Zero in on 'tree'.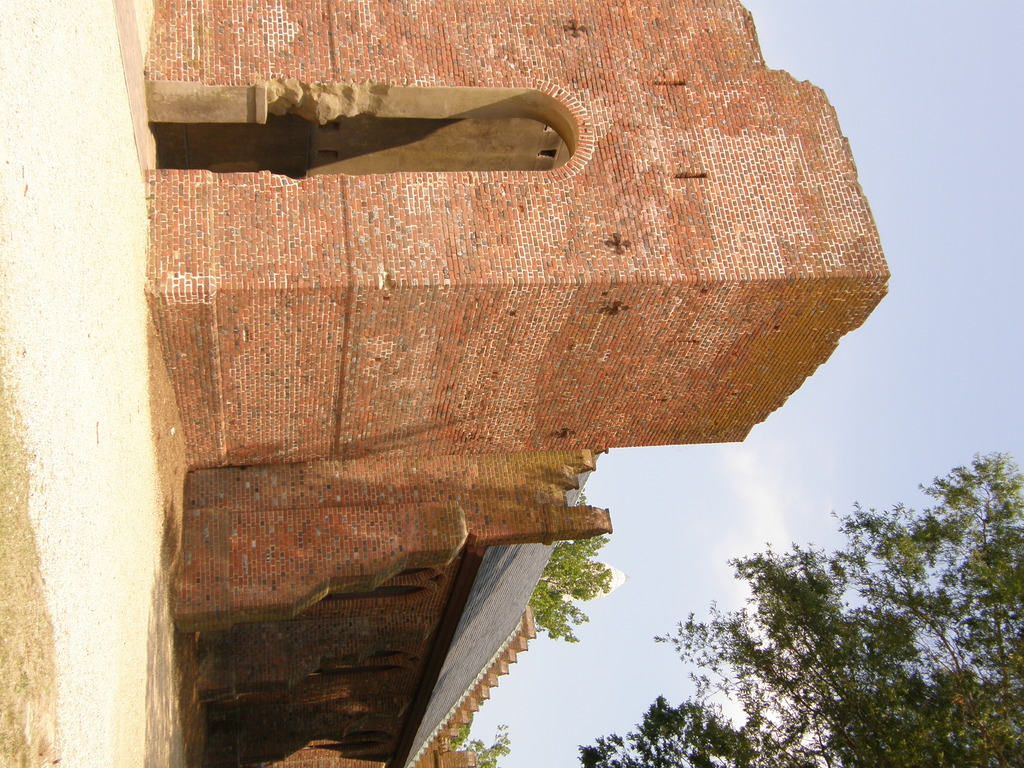
Zeroed in: box(526, 526, 614, 646).
